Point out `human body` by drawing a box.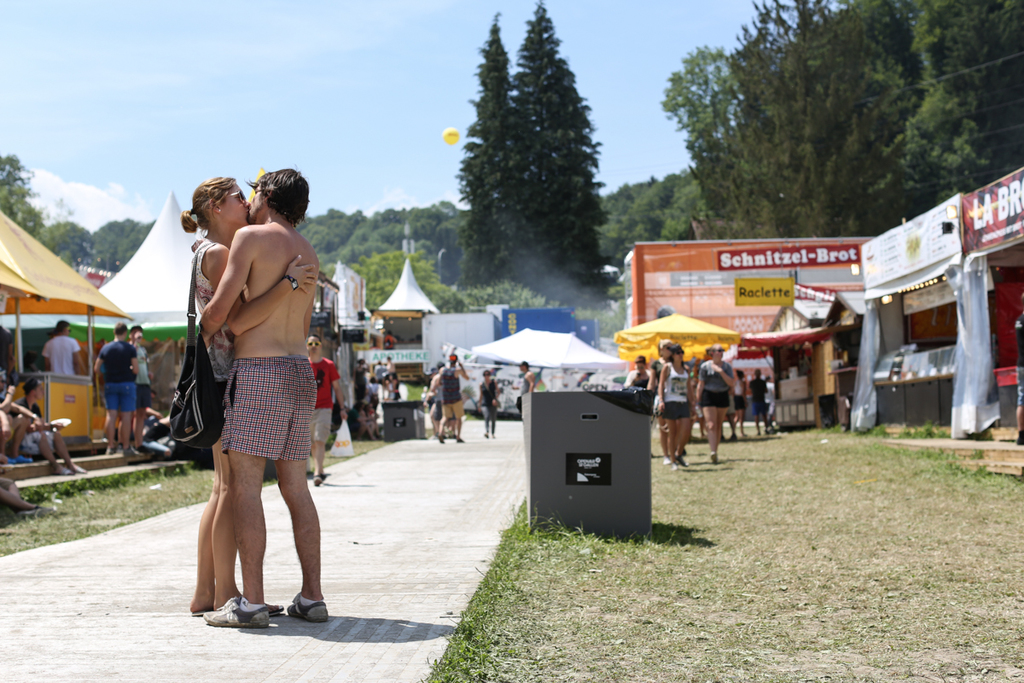
pyautogui.locateOnScreen(90, 320, 136, 452).
